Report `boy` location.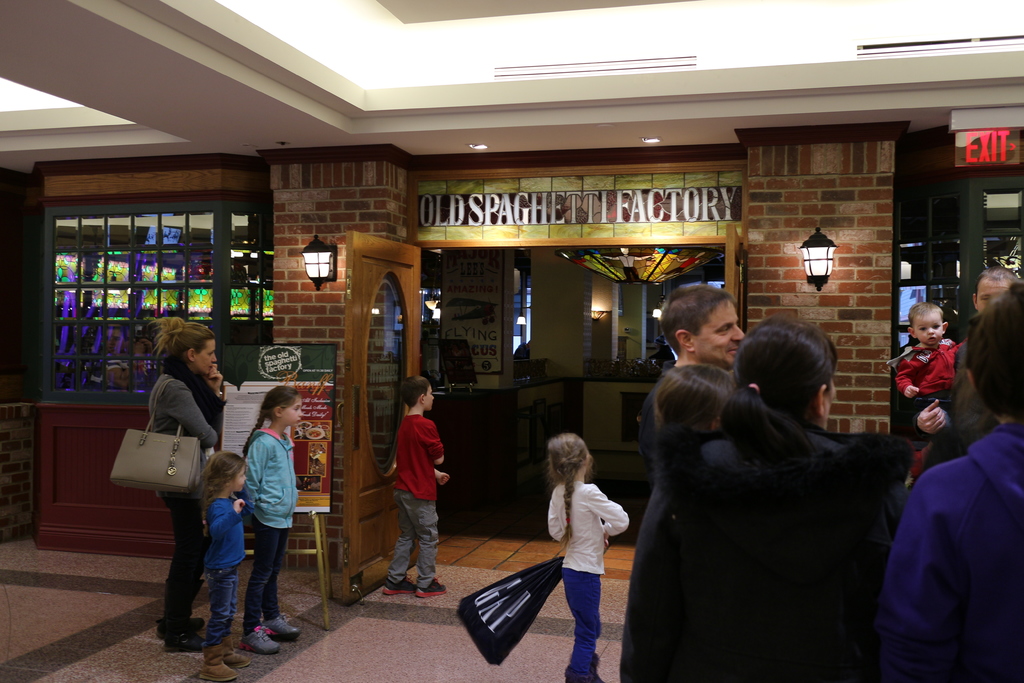
Report: {"x1": 383, "y1": 375, "x2": 452, "y2": 599}.
